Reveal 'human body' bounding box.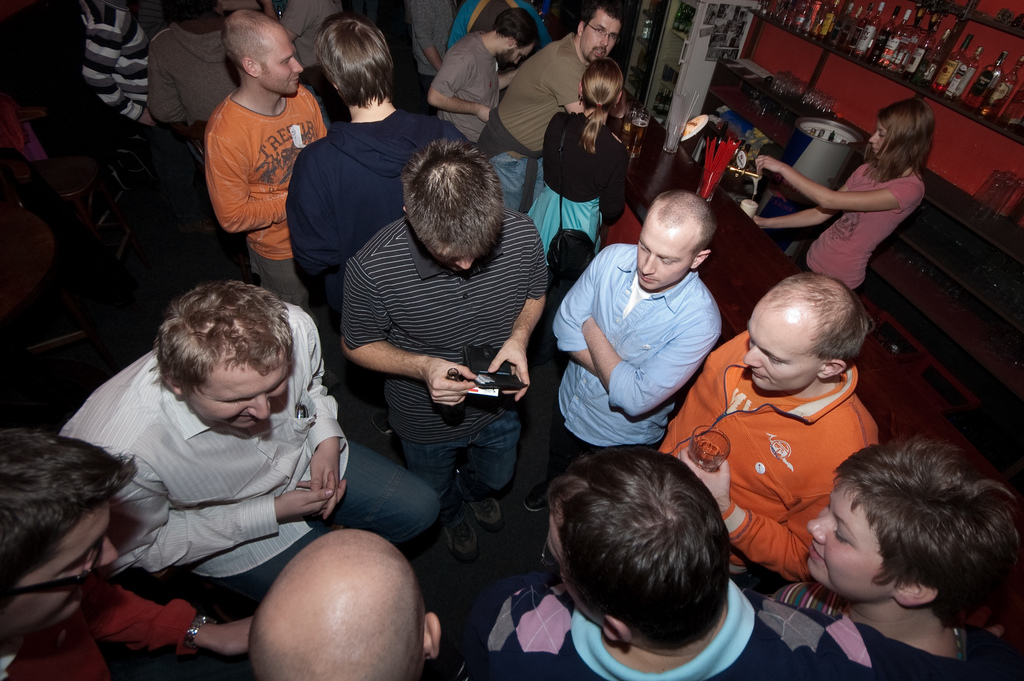
Revealed: region(0, 574, 252, 680).
